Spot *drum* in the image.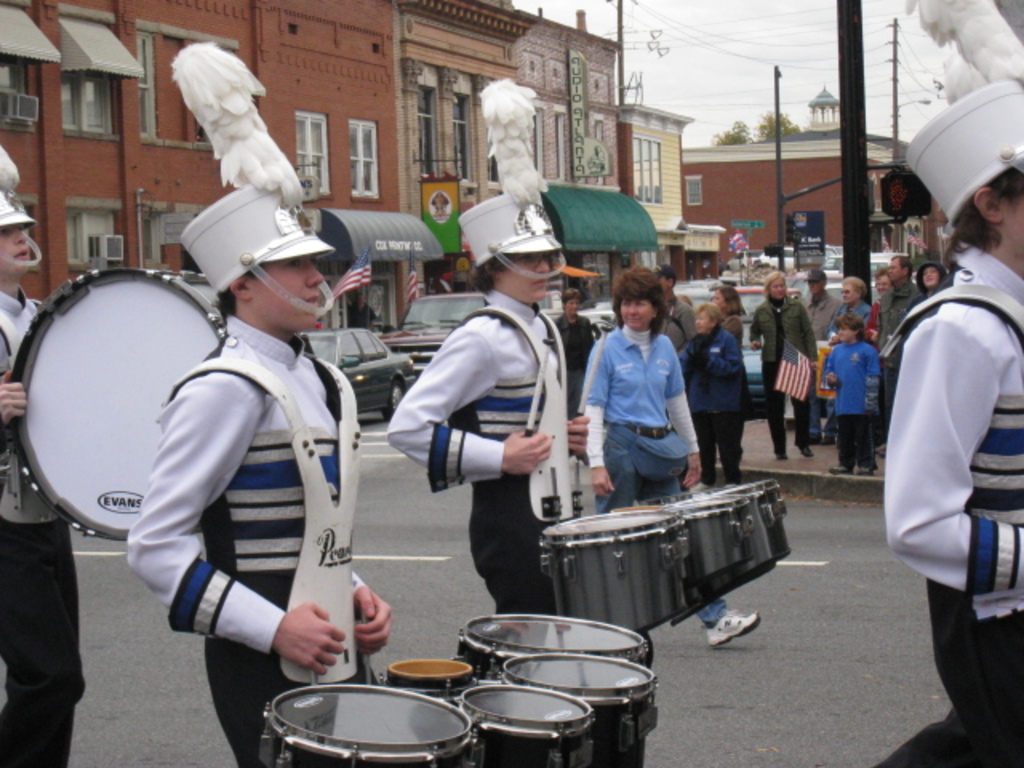
*drum* found at [456,613,650,680].
